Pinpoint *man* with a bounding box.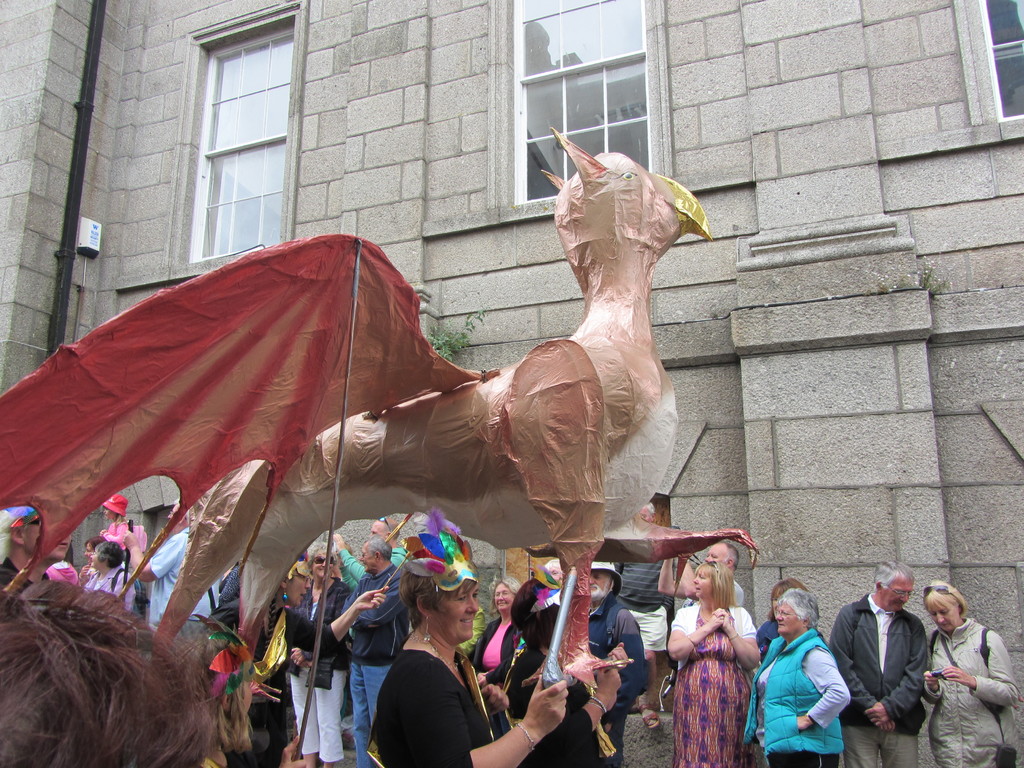
[left=583, top=559, right=639, bottom=767].
